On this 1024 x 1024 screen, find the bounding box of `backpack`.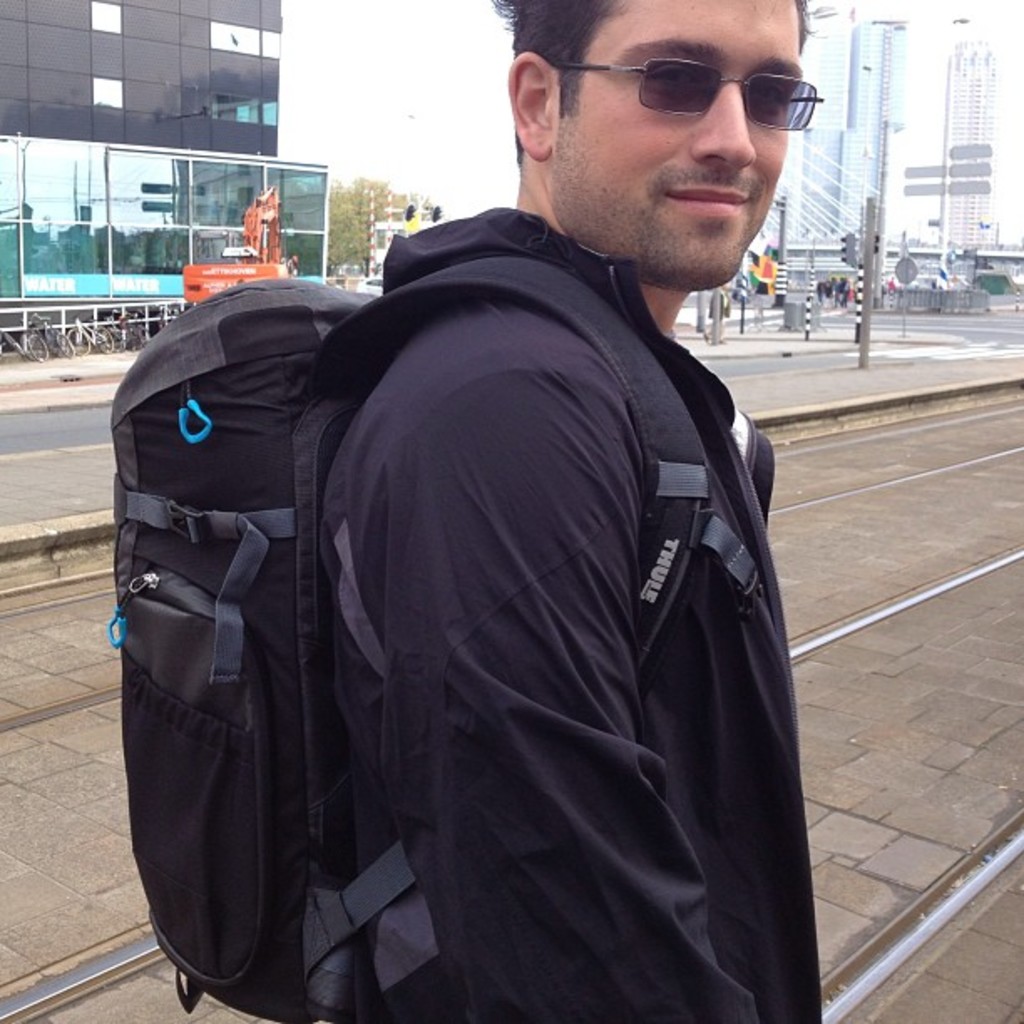
Bounding box: (left=102, top=246, right=761, bottom=1022).
